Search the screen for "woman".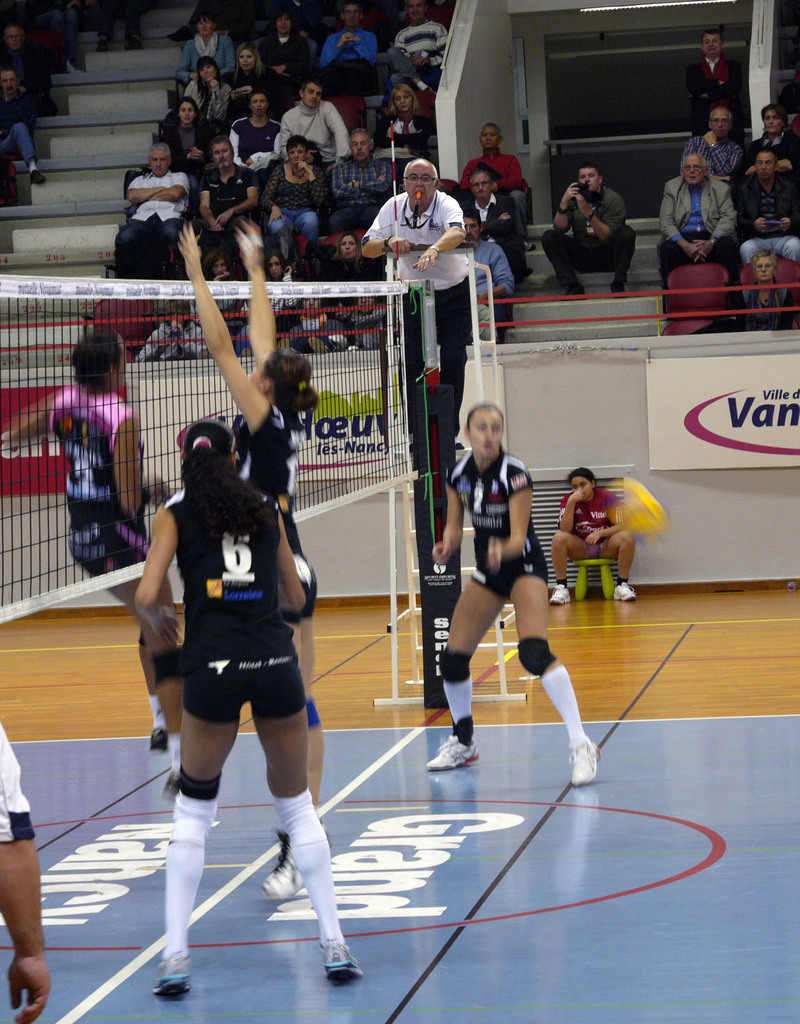
Found at 225,47,280,127.
